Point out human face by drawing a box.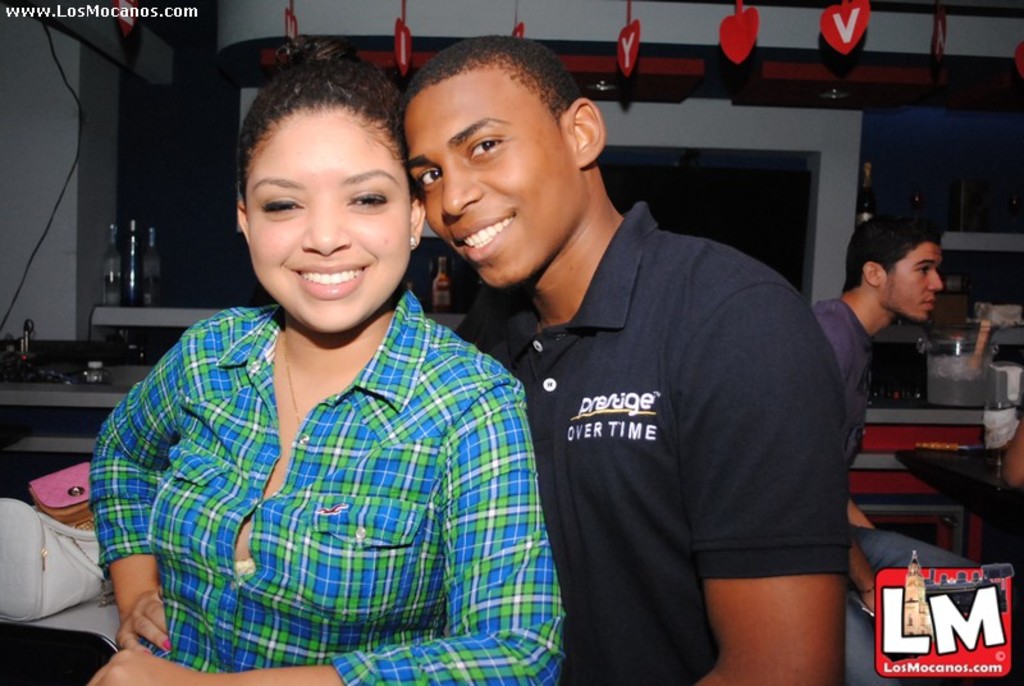
255/104/415/328.
